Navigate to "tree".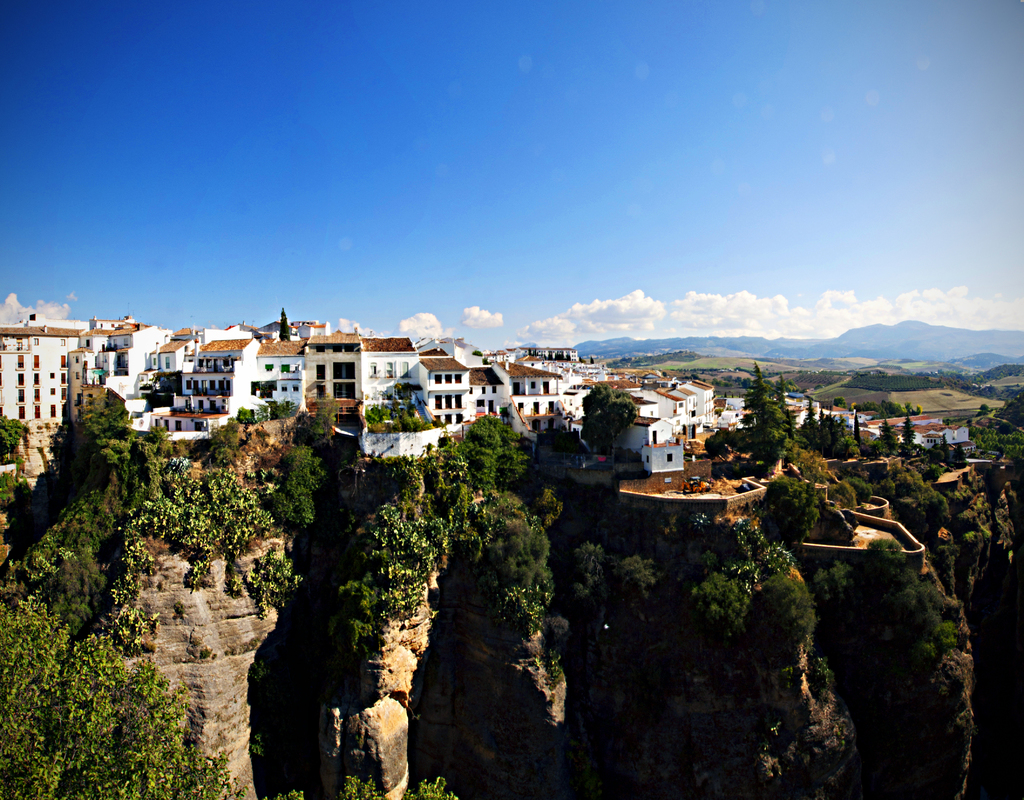
Navigation target: (left=441, top=439, right=470, bottom=477).
